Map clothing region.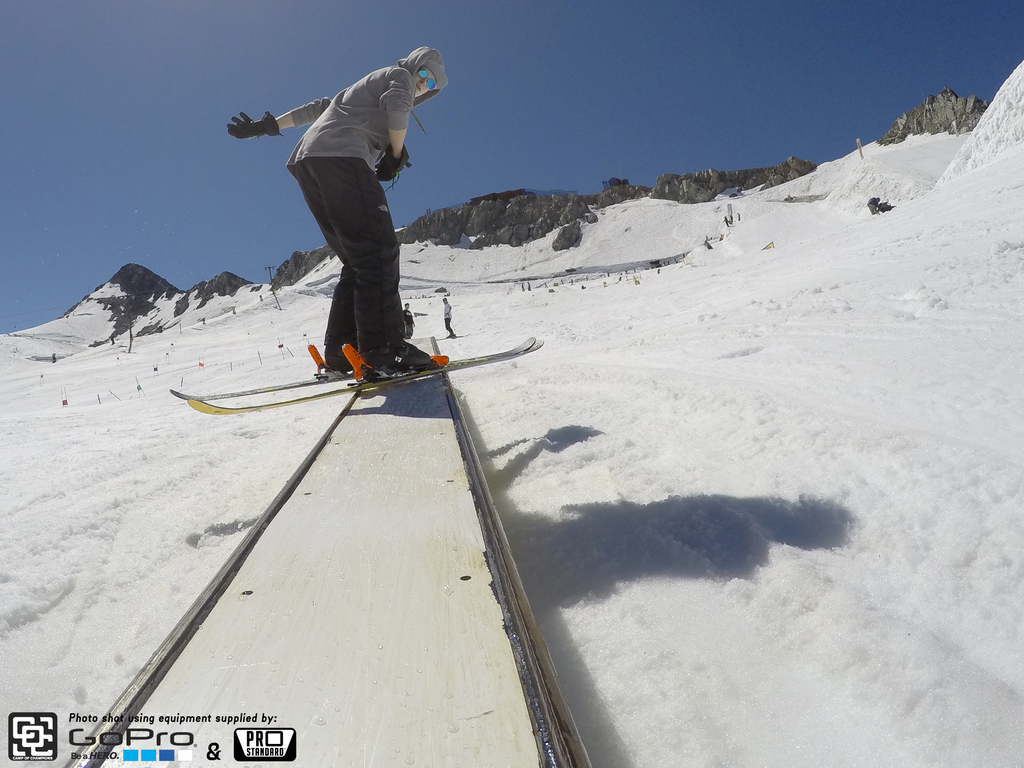
Mapped to {"left": 443, "top": 301, "right": 454, "bottom": 336}.
